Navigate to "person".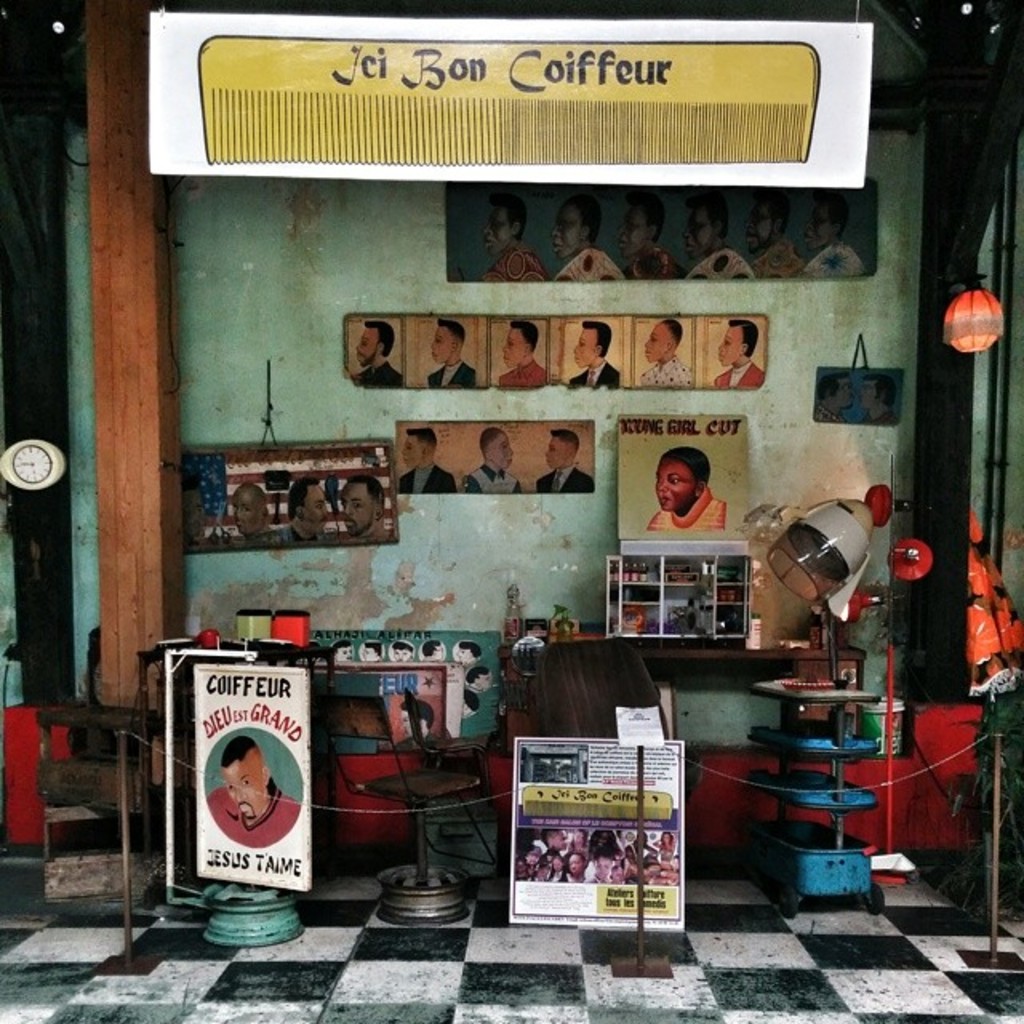
Navigation target: x1=427, y1=318, x2=483, y2=389.
